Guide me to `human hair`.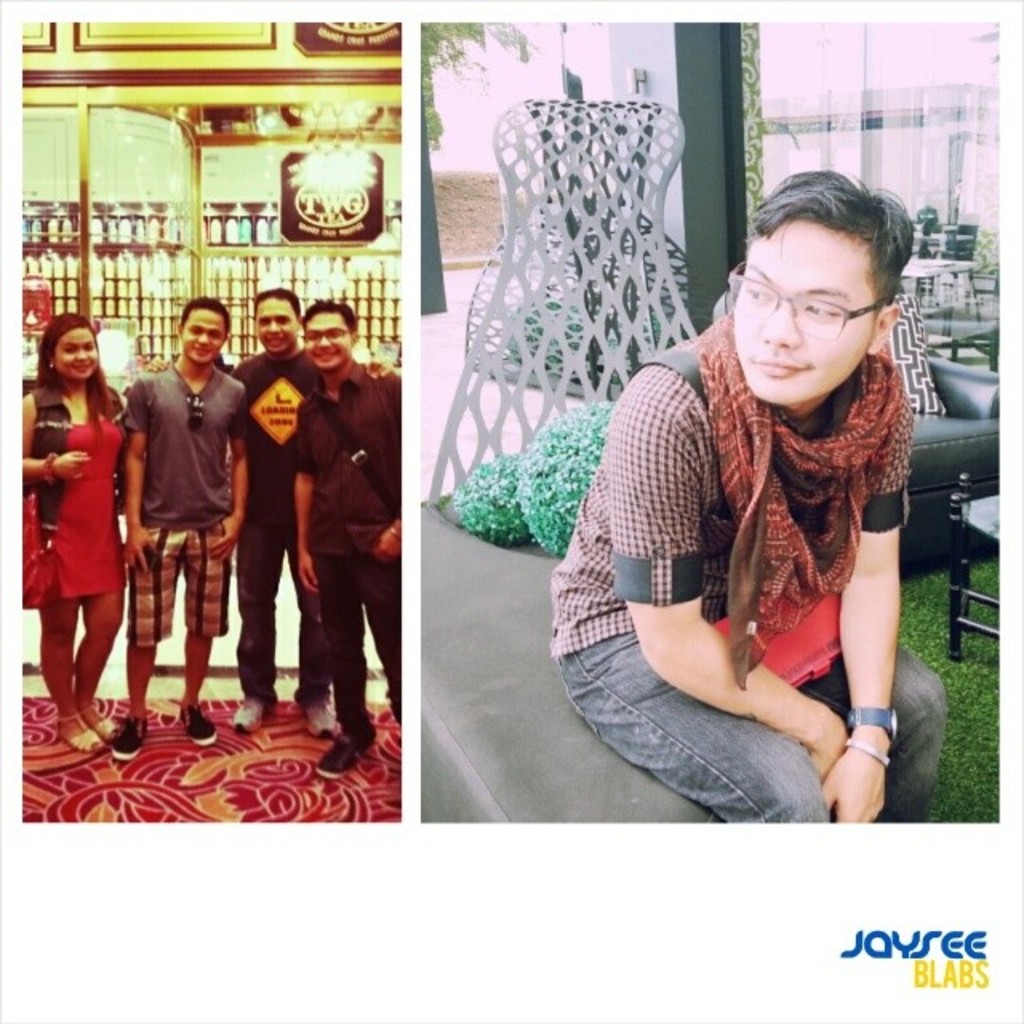
Guidance: <region>742, 163, 910, 310</region>.
